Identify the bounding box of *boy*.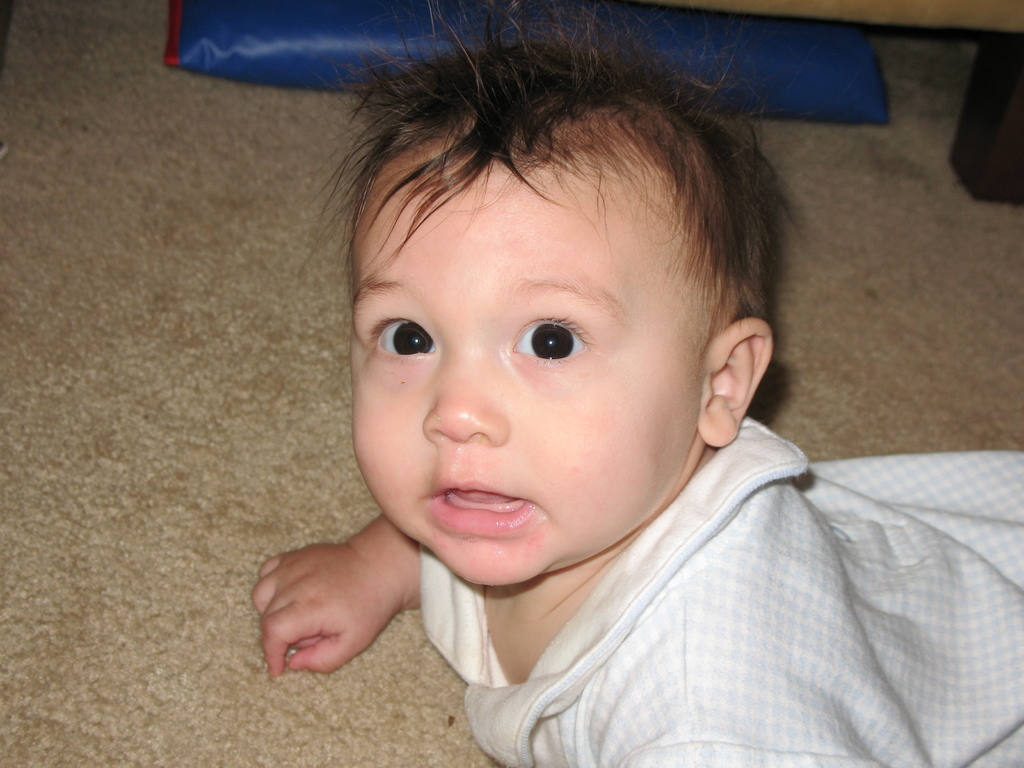
[left=250, top=0, right=1023, bottom=767].
